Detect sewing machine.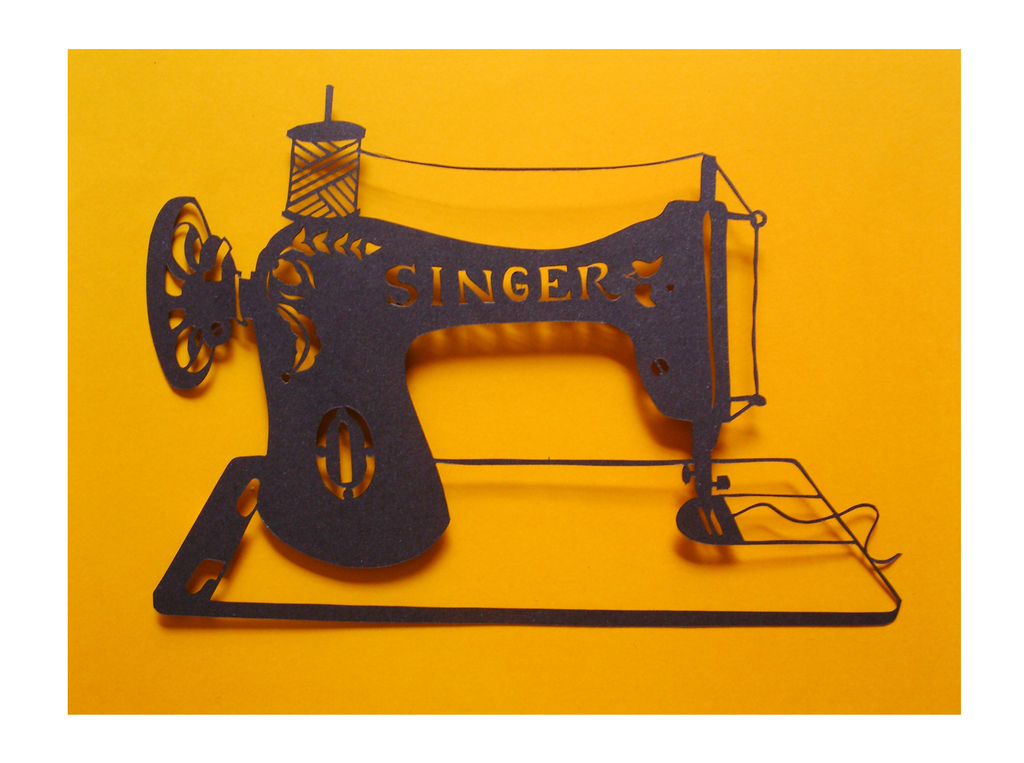
Detected at box(143, 79, 907, 641).
